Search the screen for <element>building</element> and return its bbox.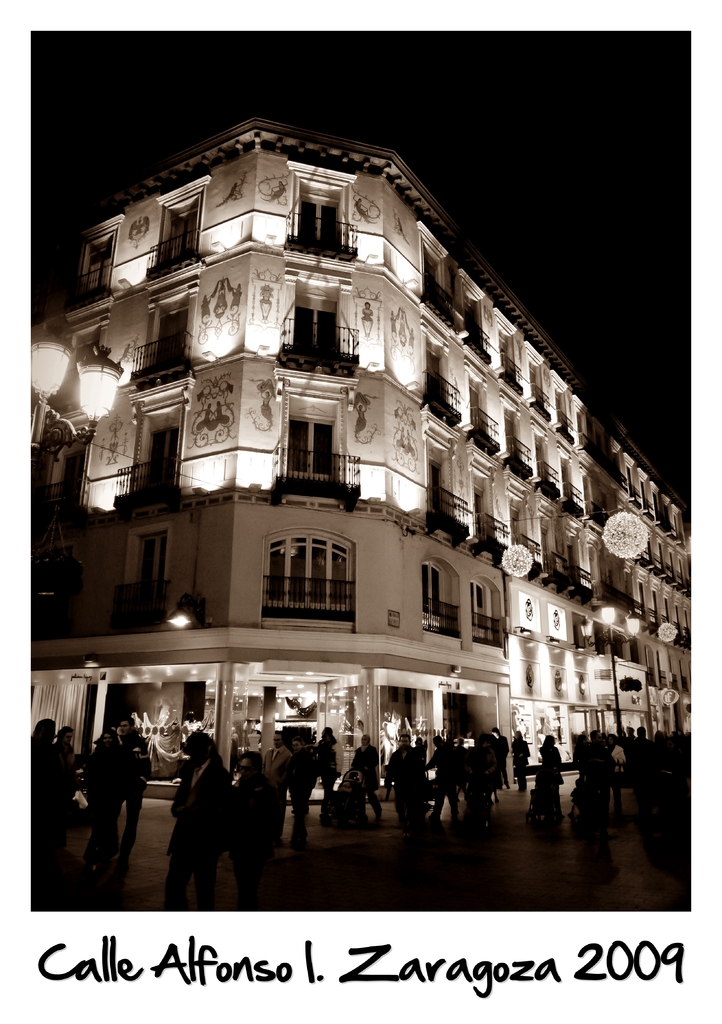
Found: 29,115,692,796.
